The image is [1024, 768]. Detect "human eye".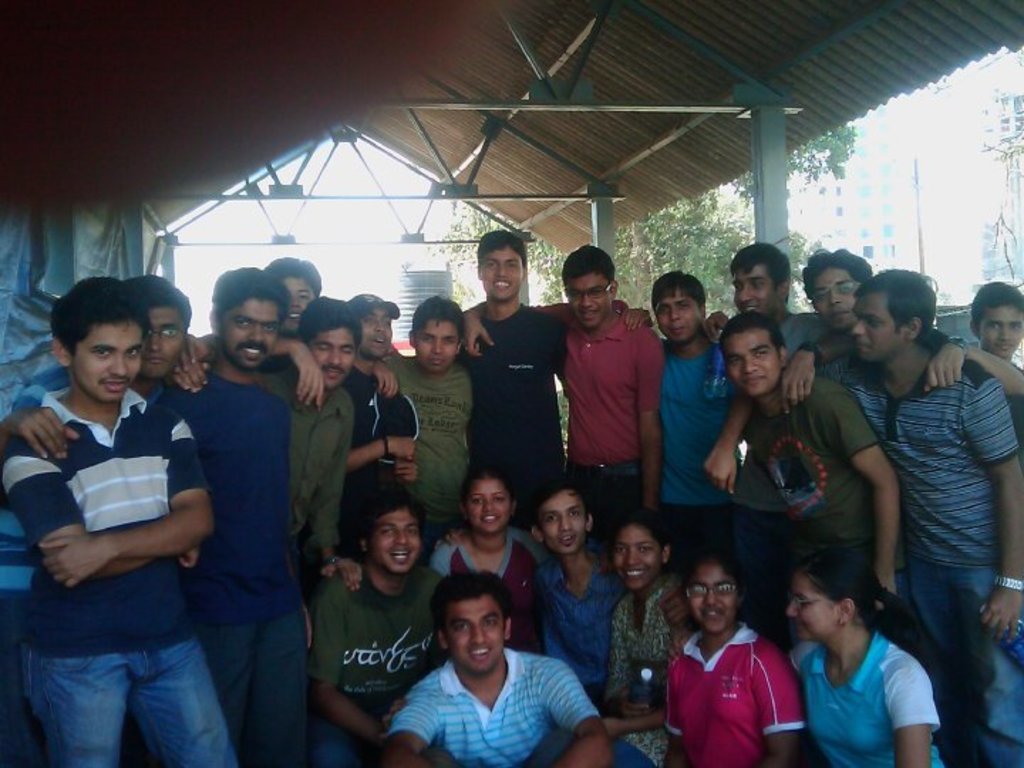
Detection: x1=836 y1=283 x2=855 y2=294.
